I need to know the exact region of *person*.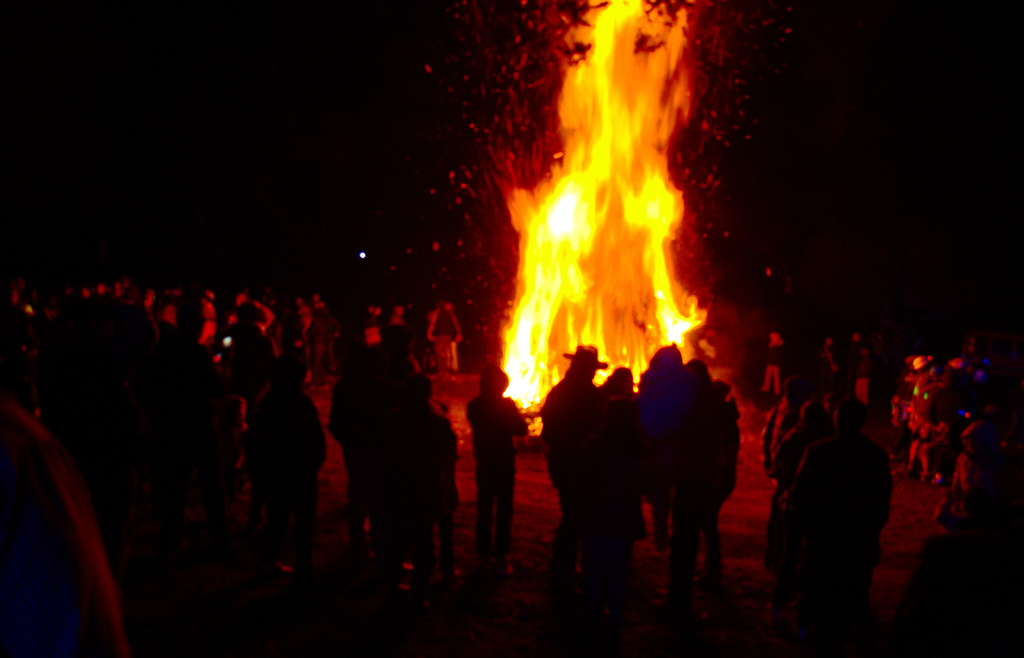
Region: (848, 326, 883, 409).
